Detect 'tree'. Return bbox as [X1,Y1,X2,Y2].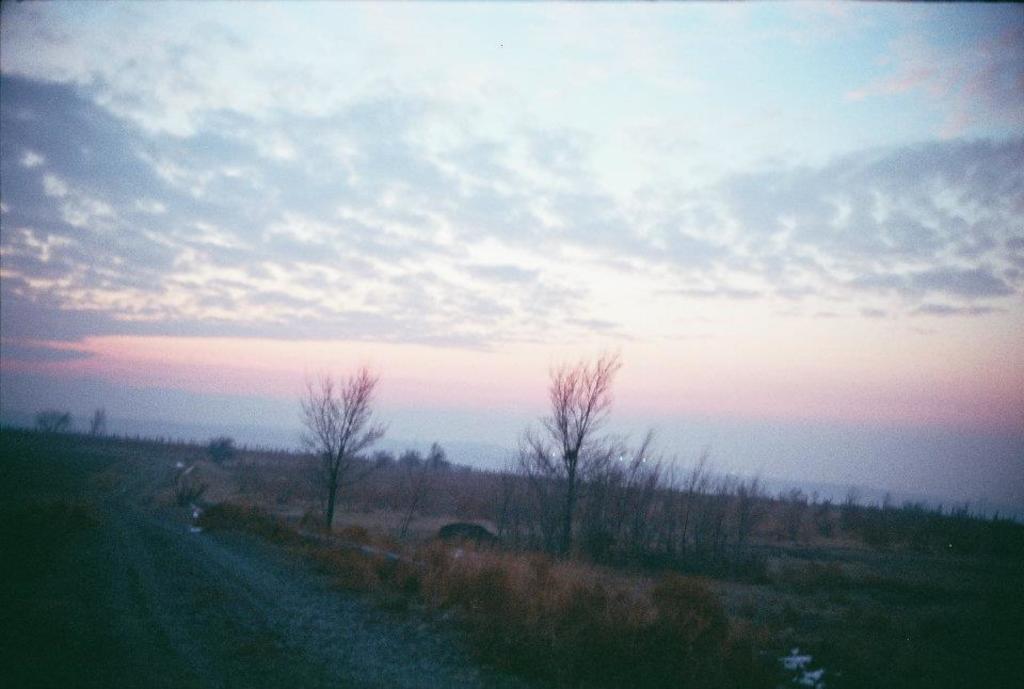
[202,434,243,472].
